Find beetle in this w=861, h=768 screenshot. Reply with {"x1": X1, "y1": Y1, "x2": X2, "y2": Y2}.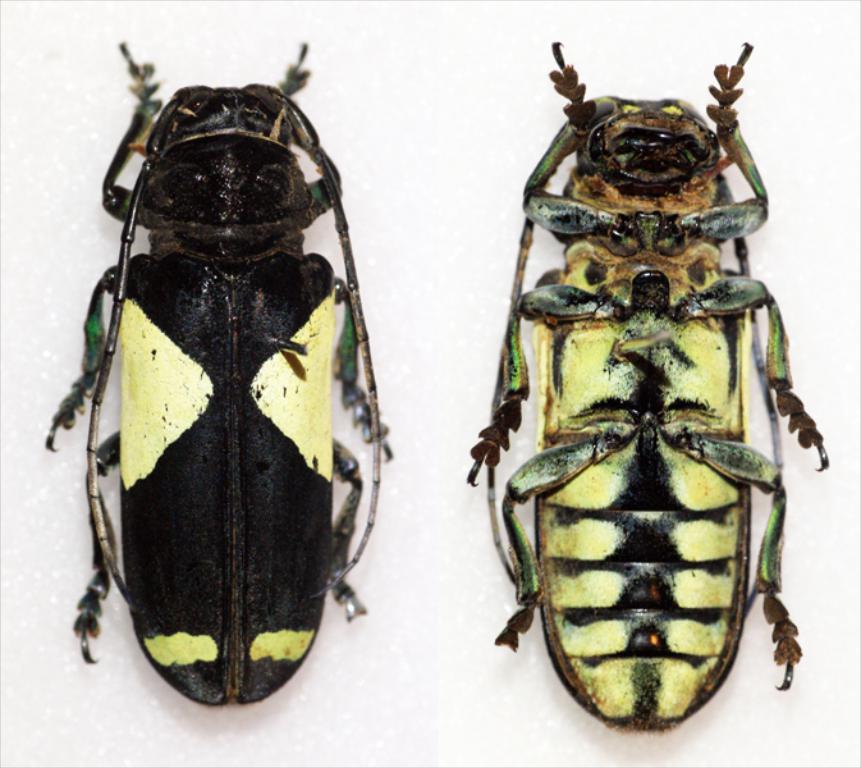
{"x1": 41, "y1": 37, "x2": 404, "y2": 707}.
